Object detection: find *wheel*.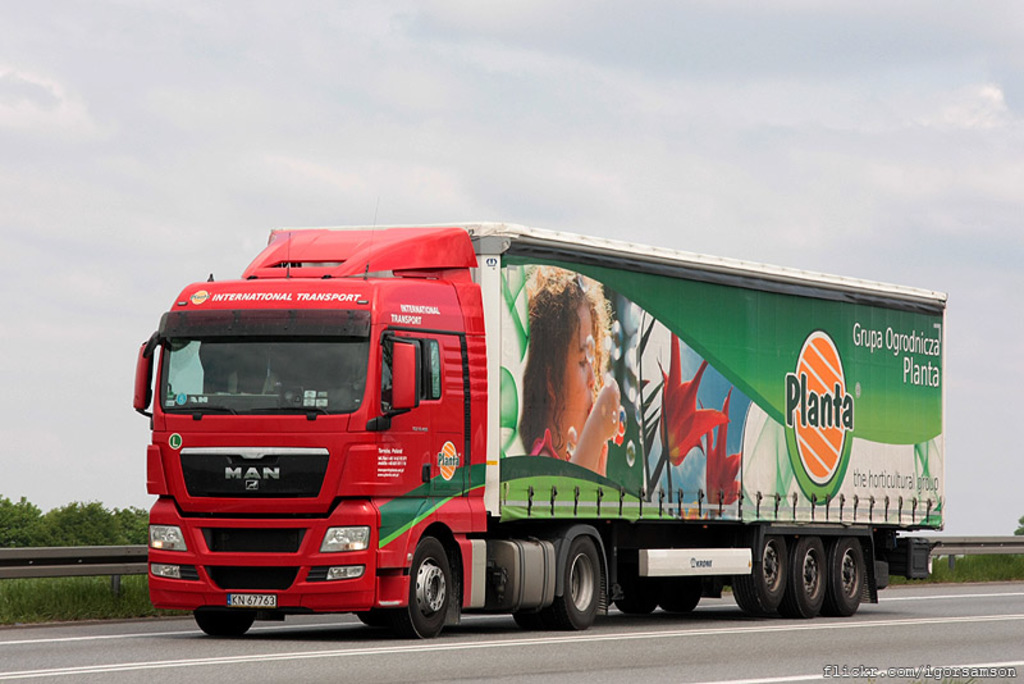
left=733, top=532, right=788, bottom=616.
